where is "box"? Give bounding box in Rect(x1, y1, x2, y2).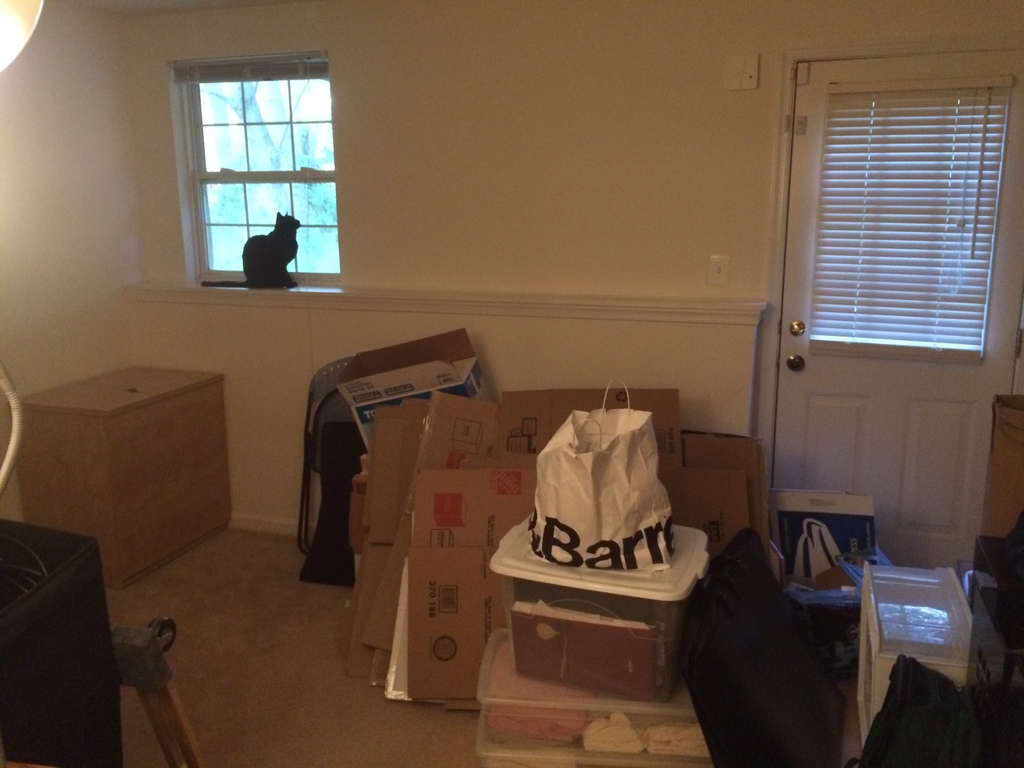
Rect(484, 622, 713, 767).
